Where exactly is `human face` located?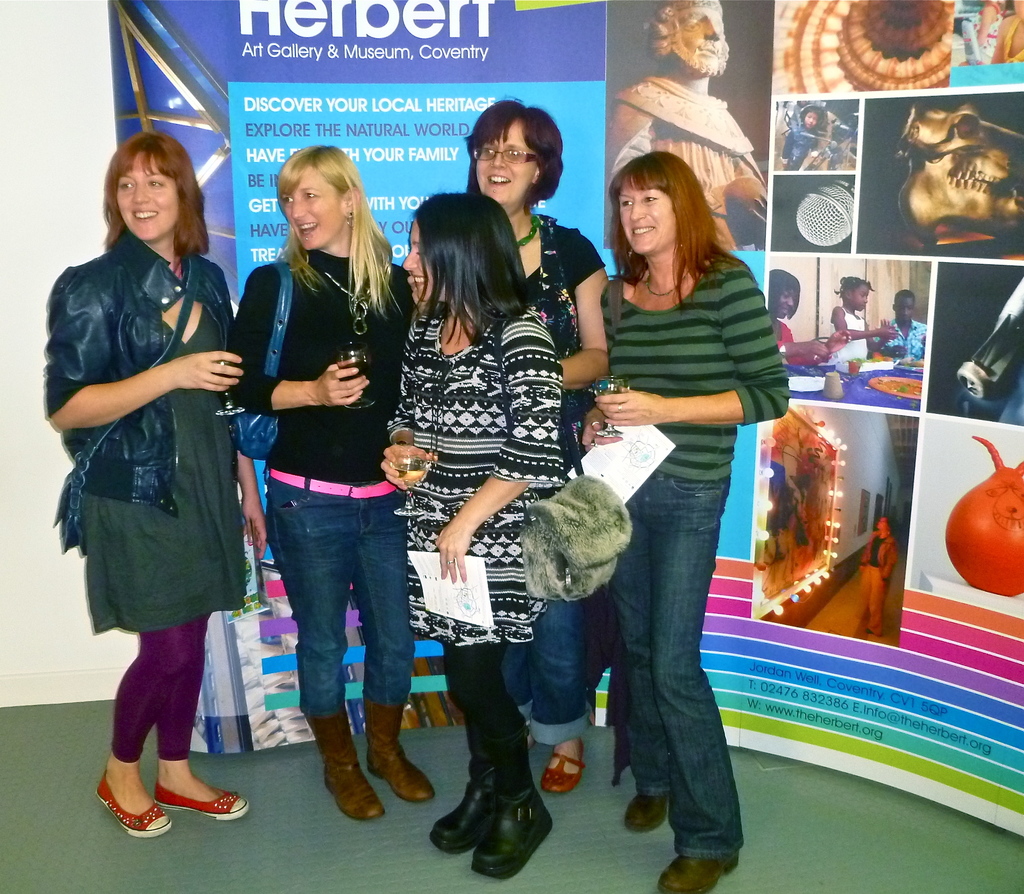
Its bounding box is bbox(806, 115, 817, 132).
